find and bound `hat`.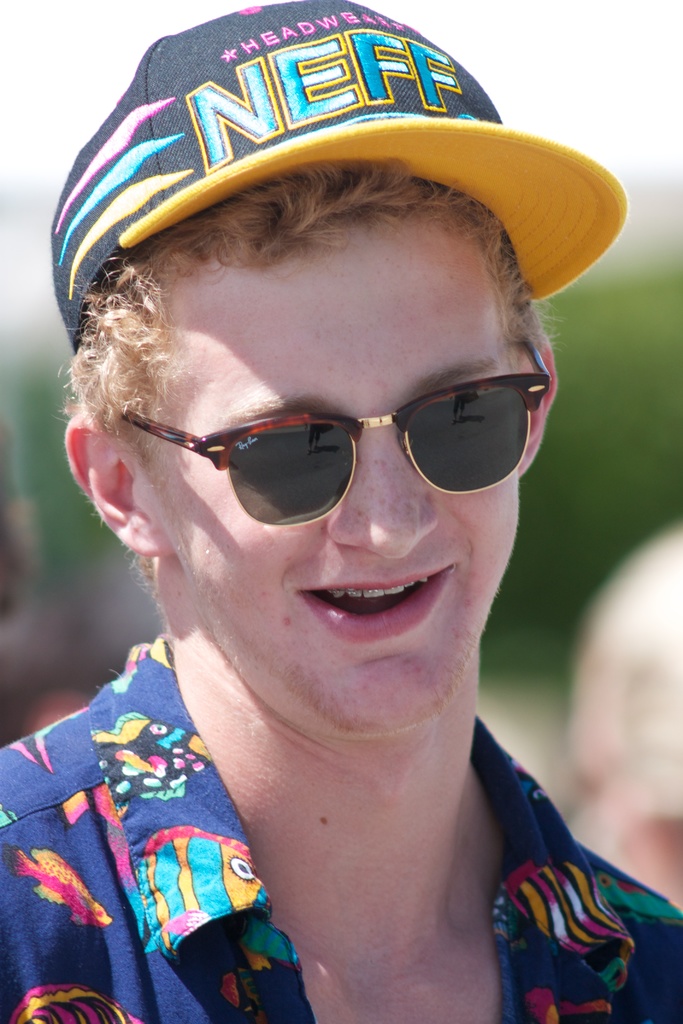
Bound: bbox(48, 0, 626, 349).
